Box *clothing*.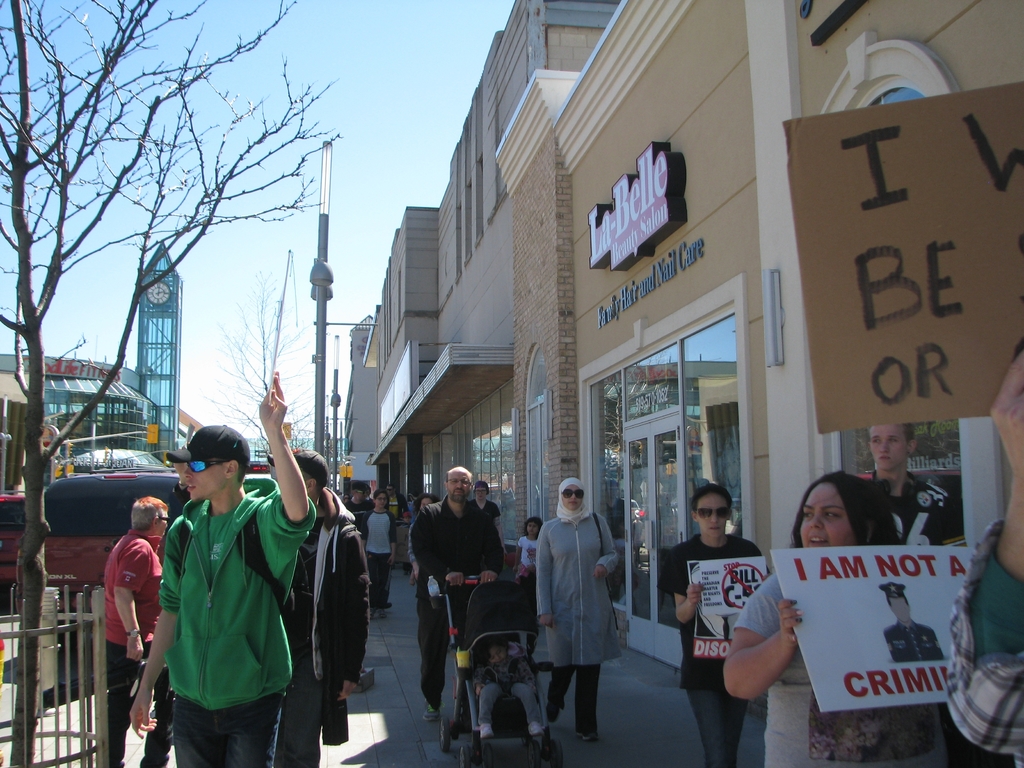
(left=936, top=520, right=1023, bottom=767).
